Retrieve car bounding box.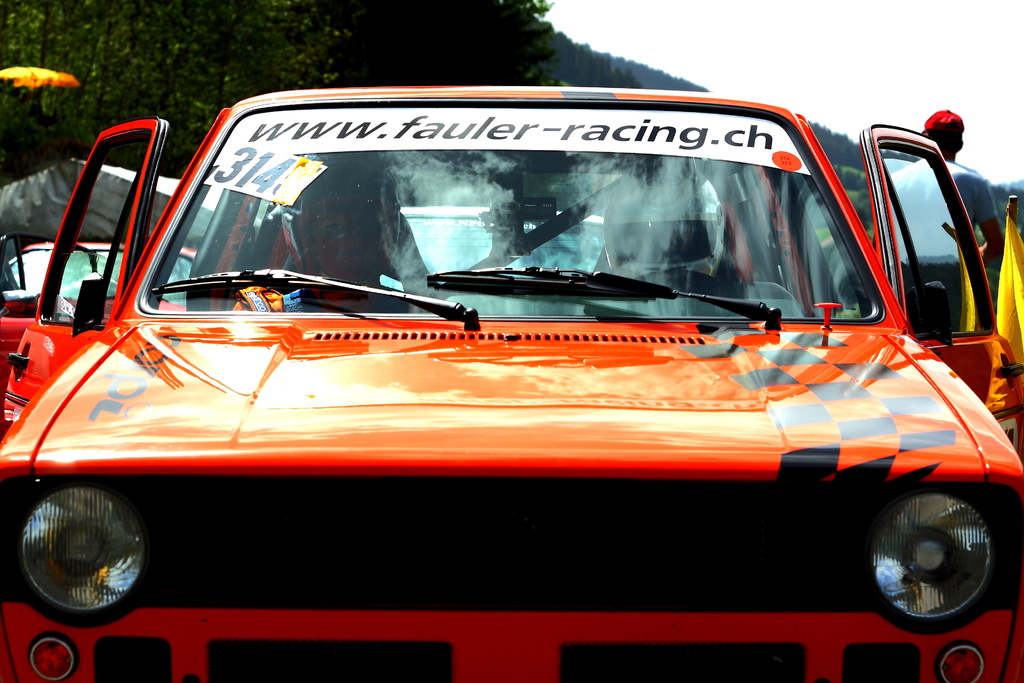
Bounding box: <bbox>26, 54, 971, 678</bbox>.
